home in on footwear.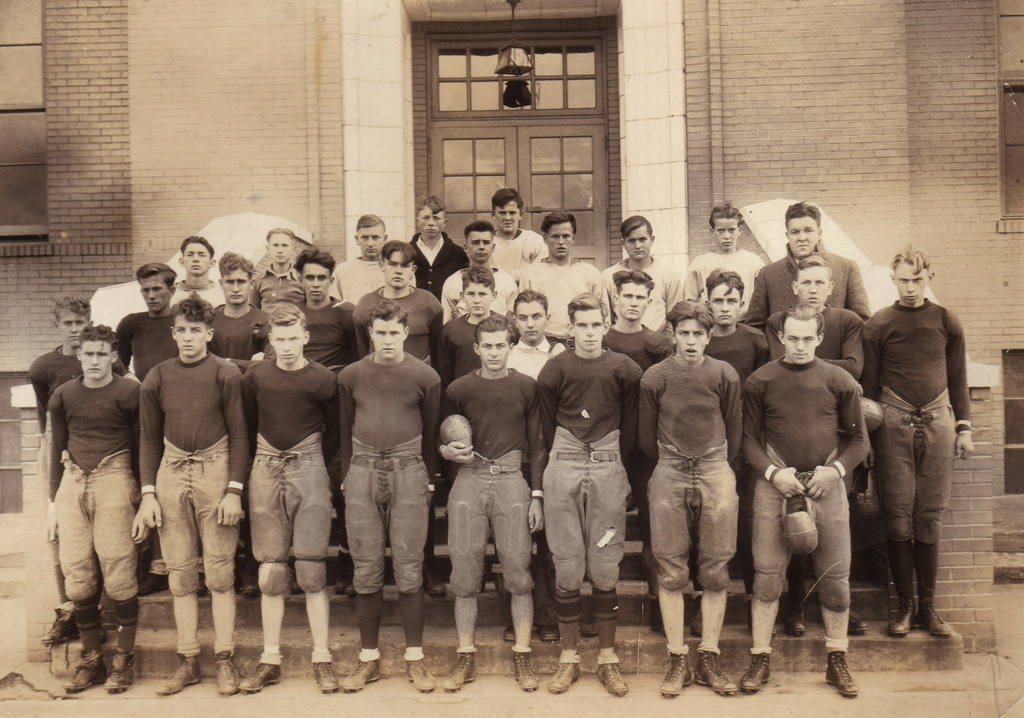
Homed in at detection(510, 648, 538, 690).
